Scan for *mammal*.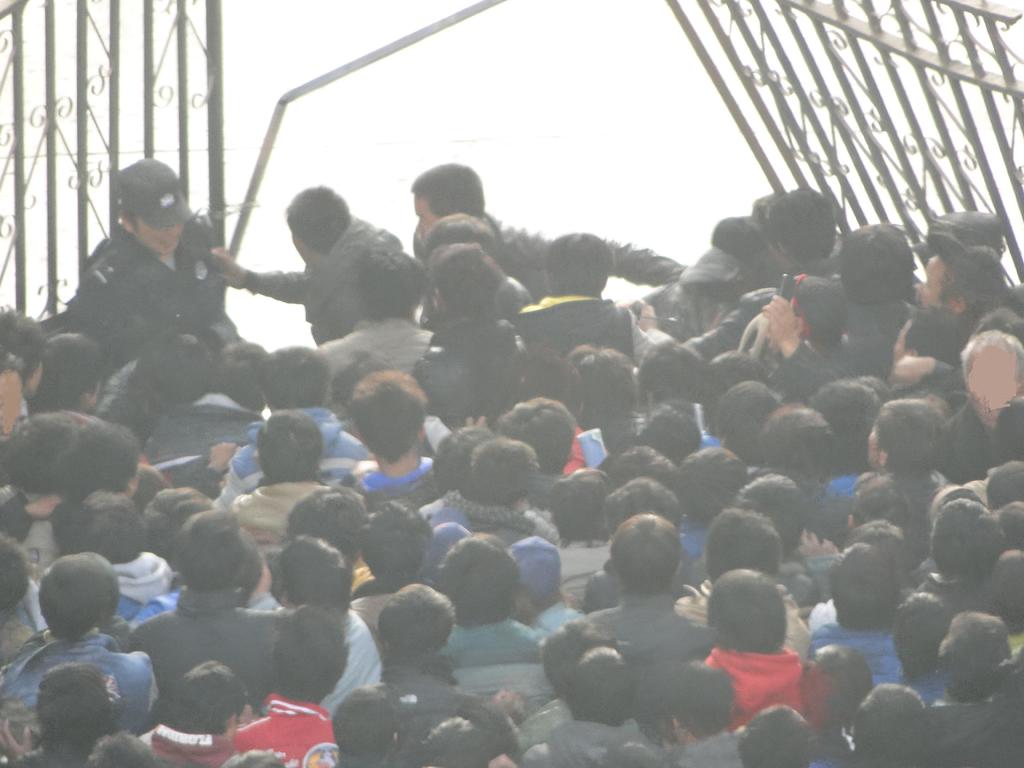
Scan result: box(424, 236, 529, 386).
